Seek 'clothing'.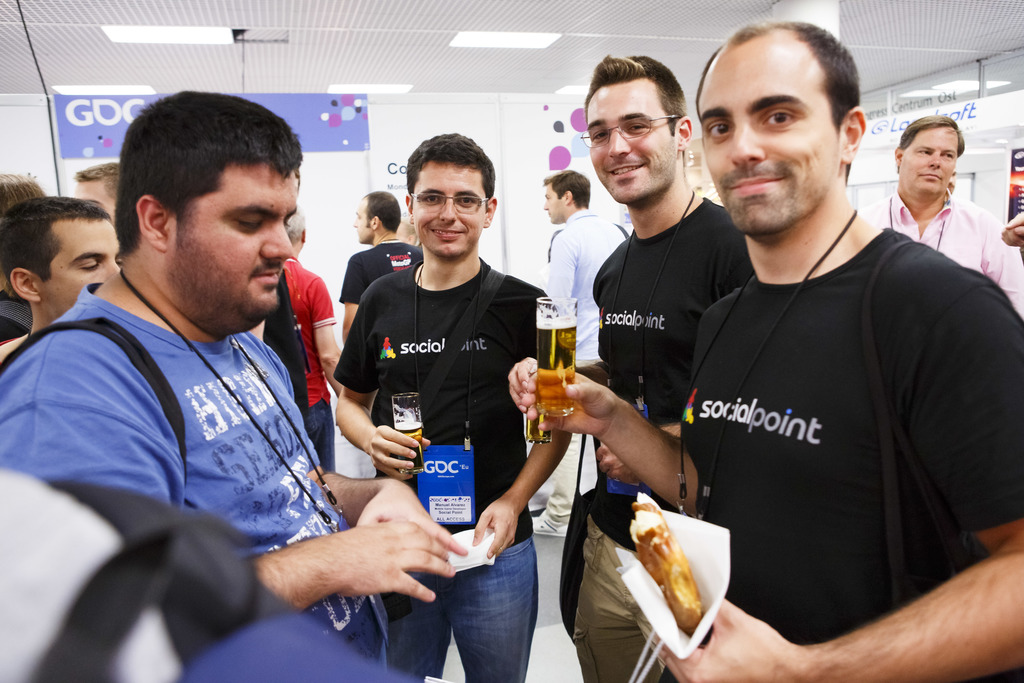
269:256:344:454.
